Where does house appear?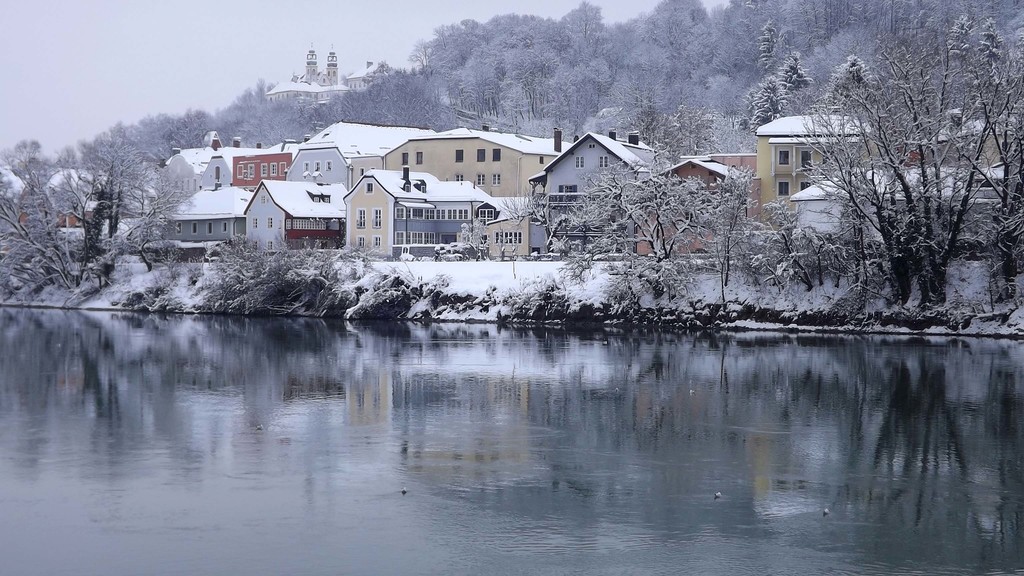
Appears at <region>231, 141, 298, 185</region>.
